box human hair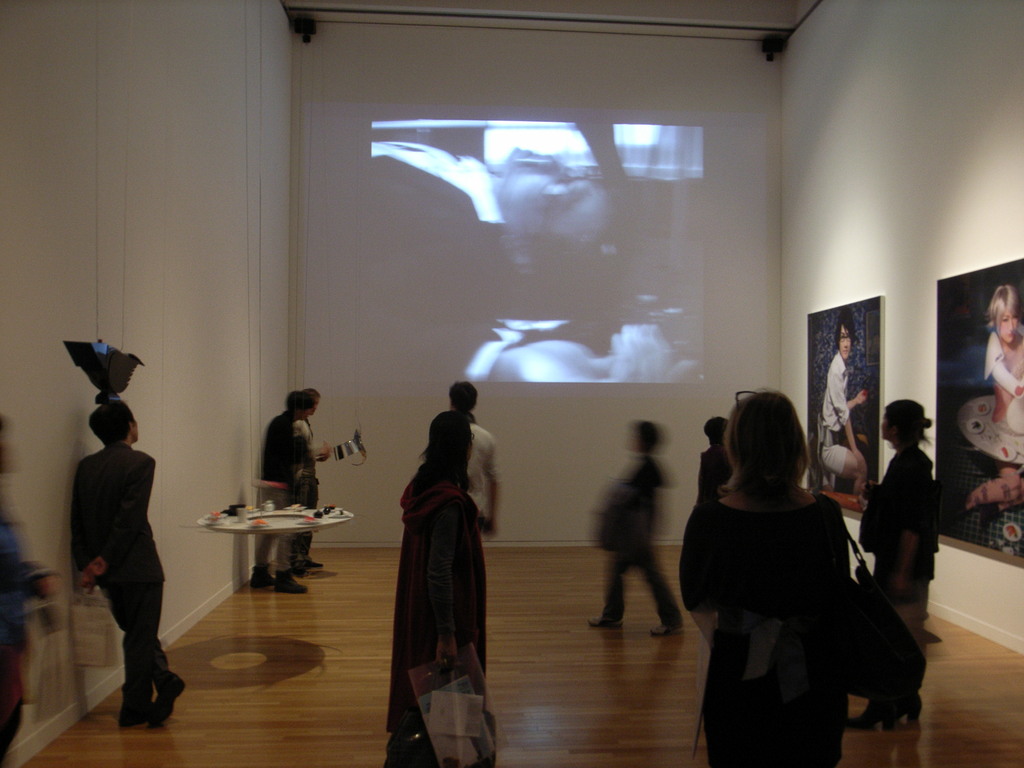
87:399:132:444
